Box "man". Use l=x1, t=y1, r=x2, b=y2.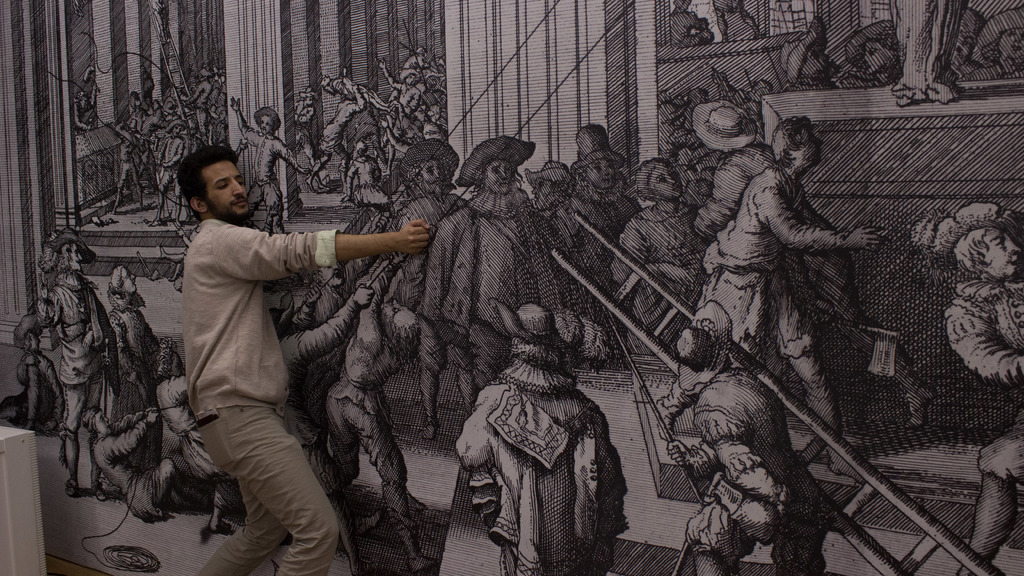
l=182, t=63, r=214, b=134.
